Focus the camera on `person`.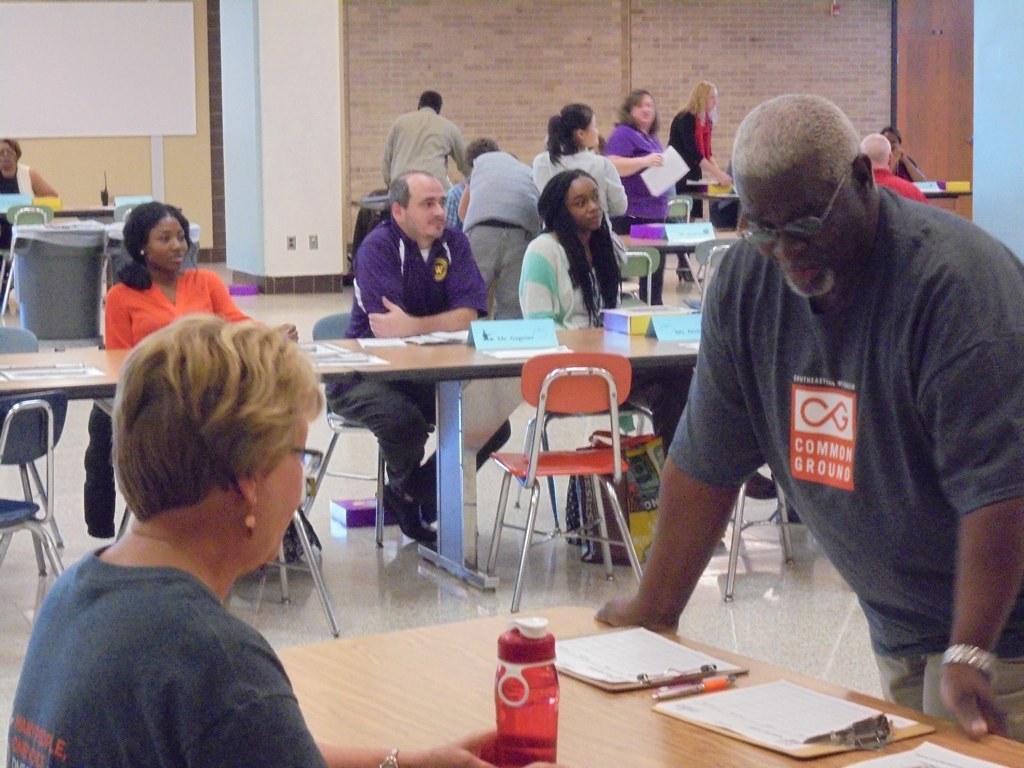
Focus region: box(3, 310, 564, 767).
